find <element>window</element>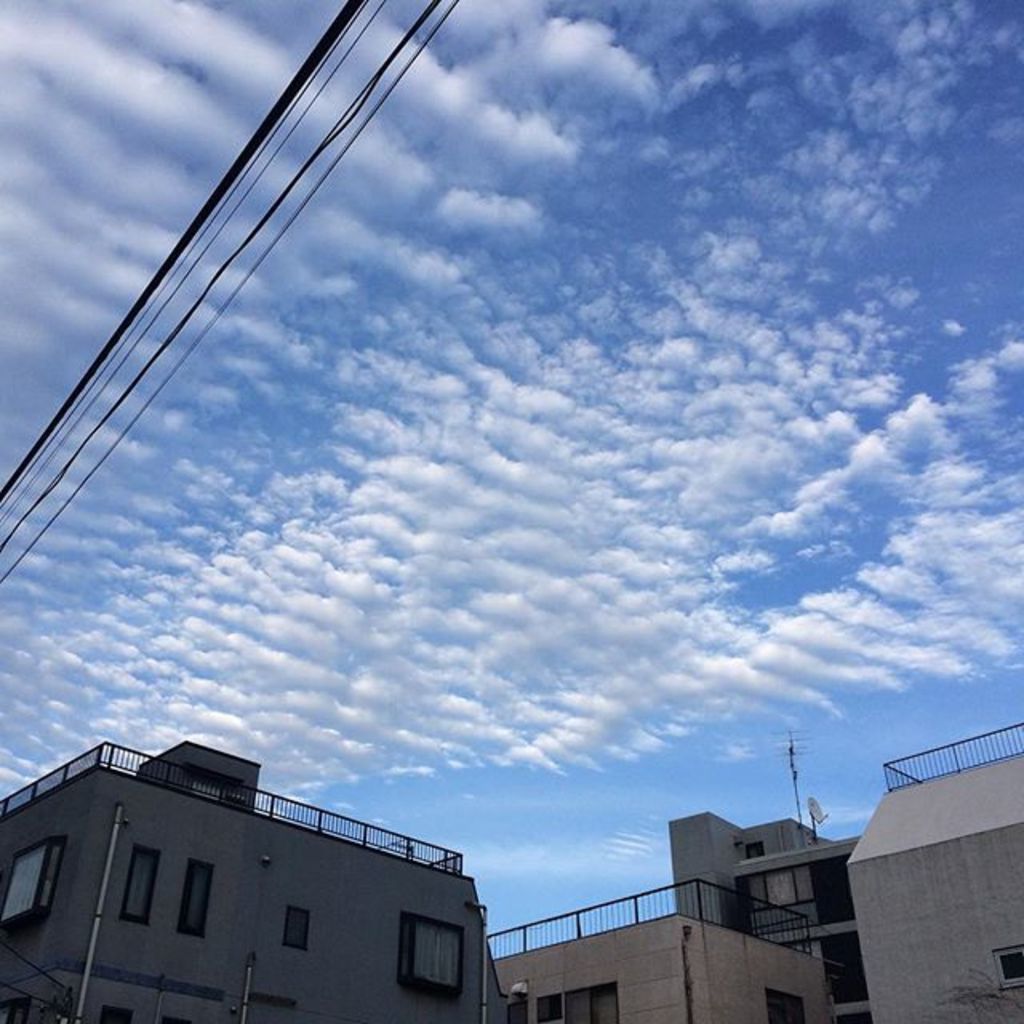
box(762, 981, 808, 1022)
